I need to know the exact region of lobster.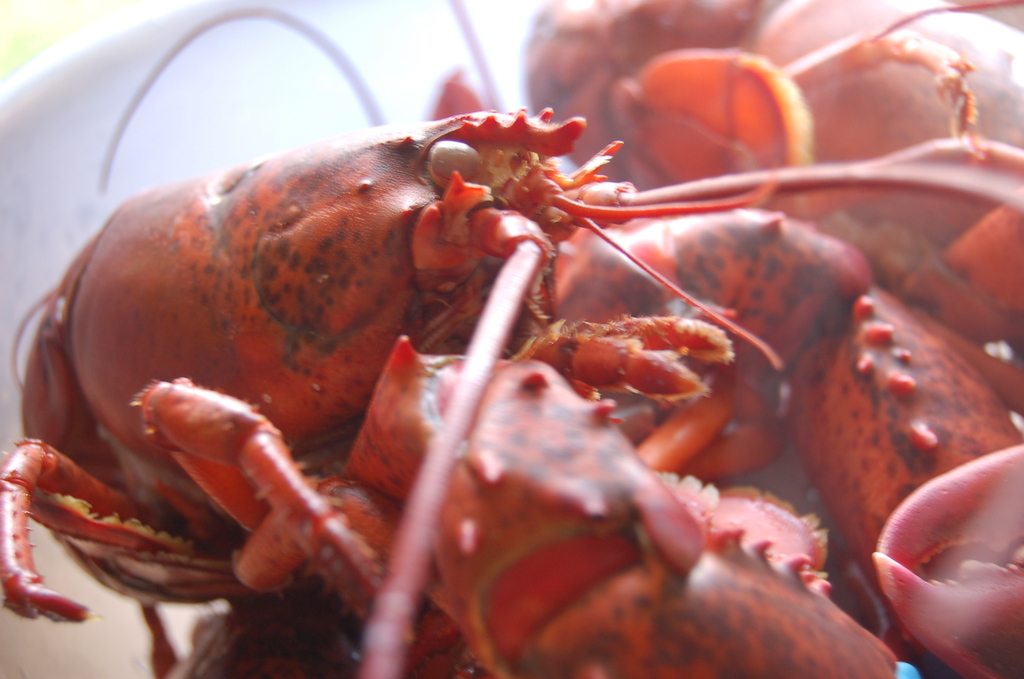
Region: (0,336,901,678).
